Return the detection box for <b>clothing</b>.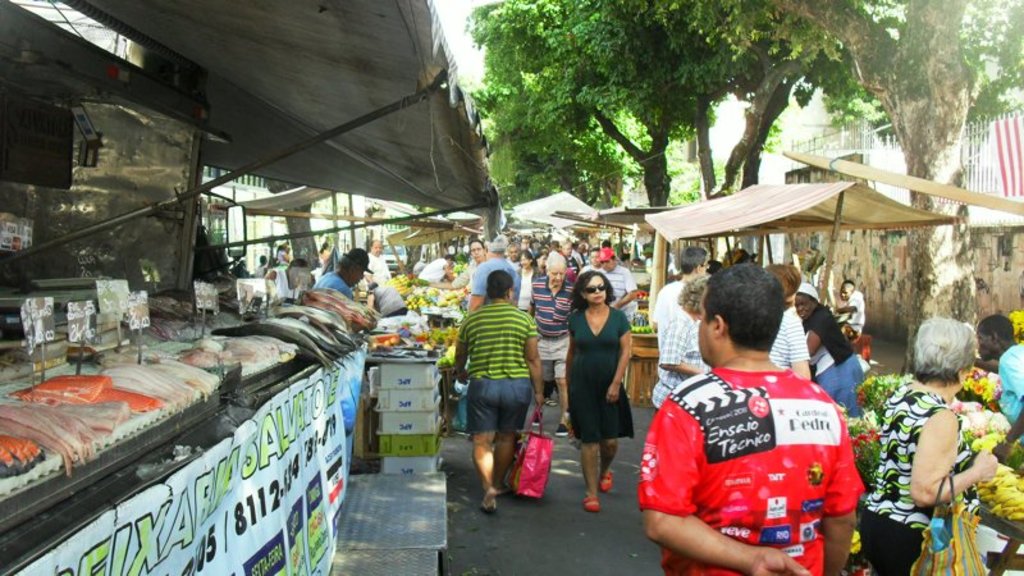
select_region(454, 298, 534, 378).
